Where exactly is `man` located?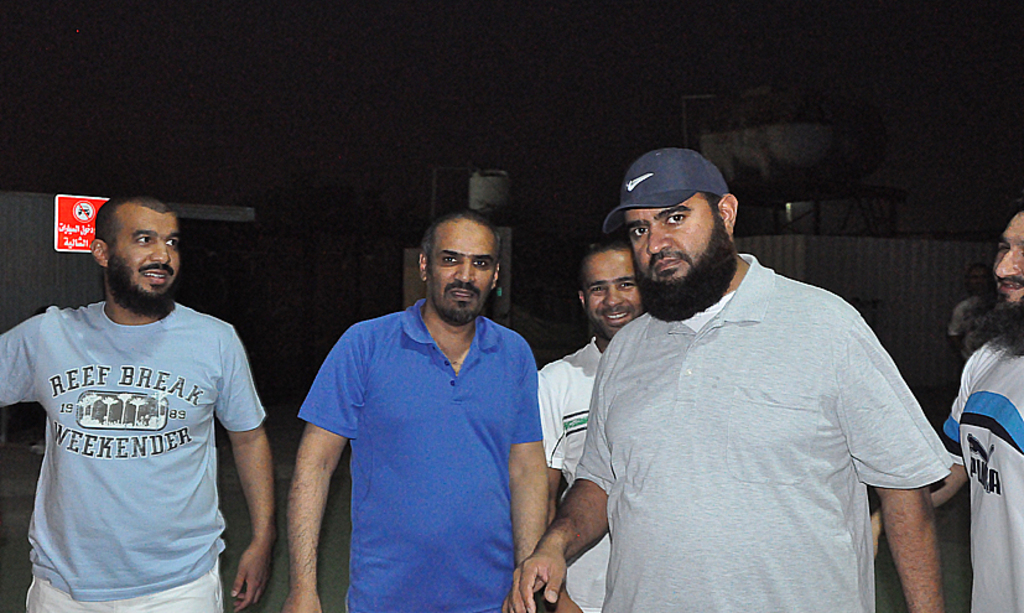
Its bounding box is Rect(0, 191, 277, 612).
